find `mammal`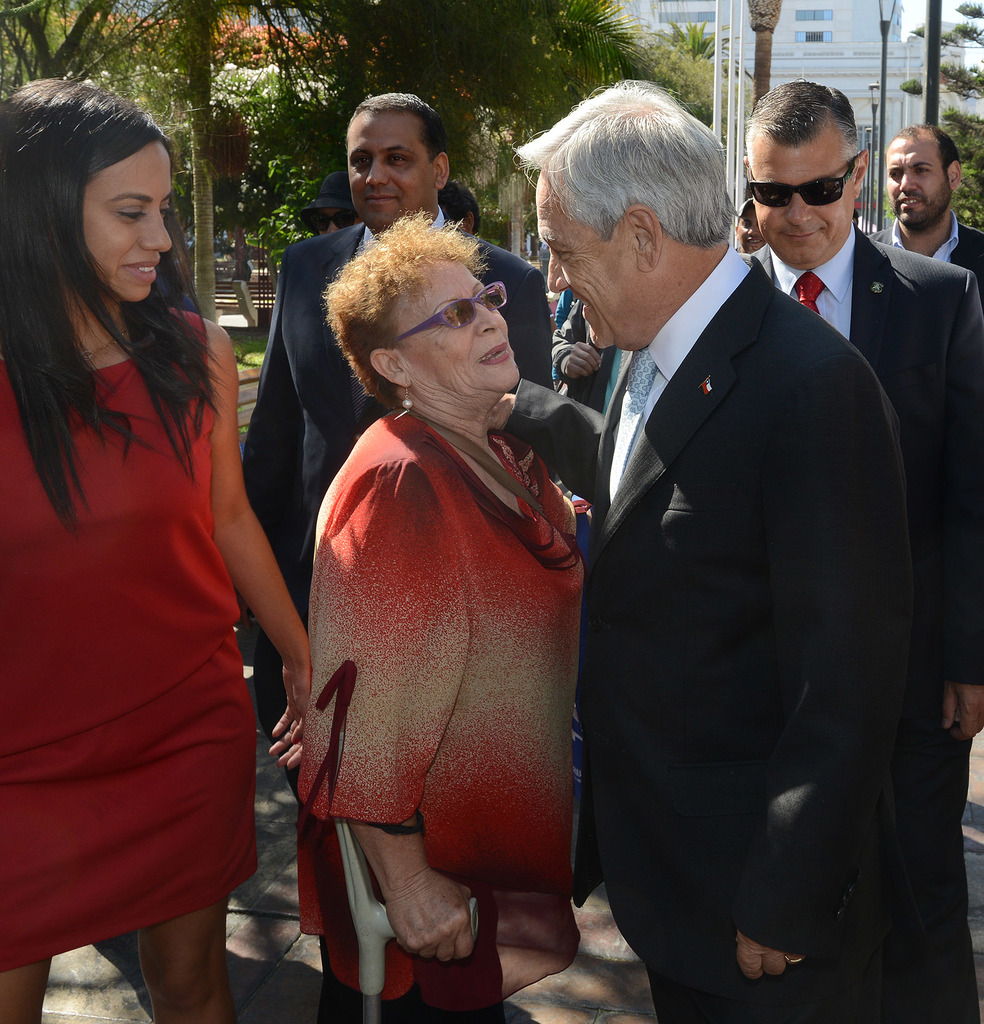
(550, 297, 610, 776)
